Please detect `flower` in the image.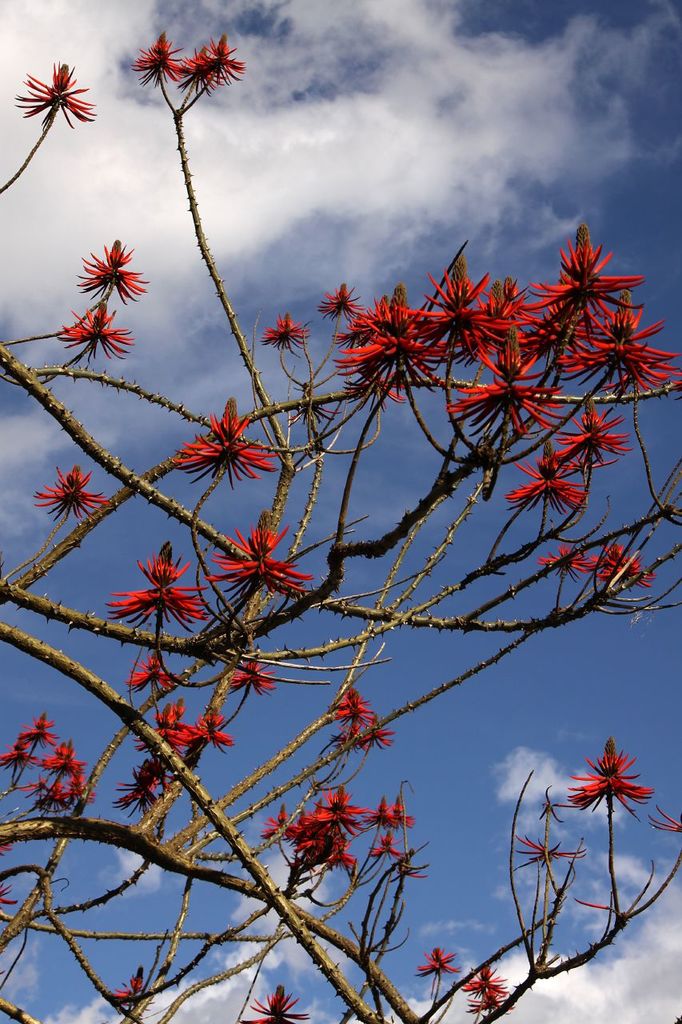
crop(240, 985, 300, 1023).
